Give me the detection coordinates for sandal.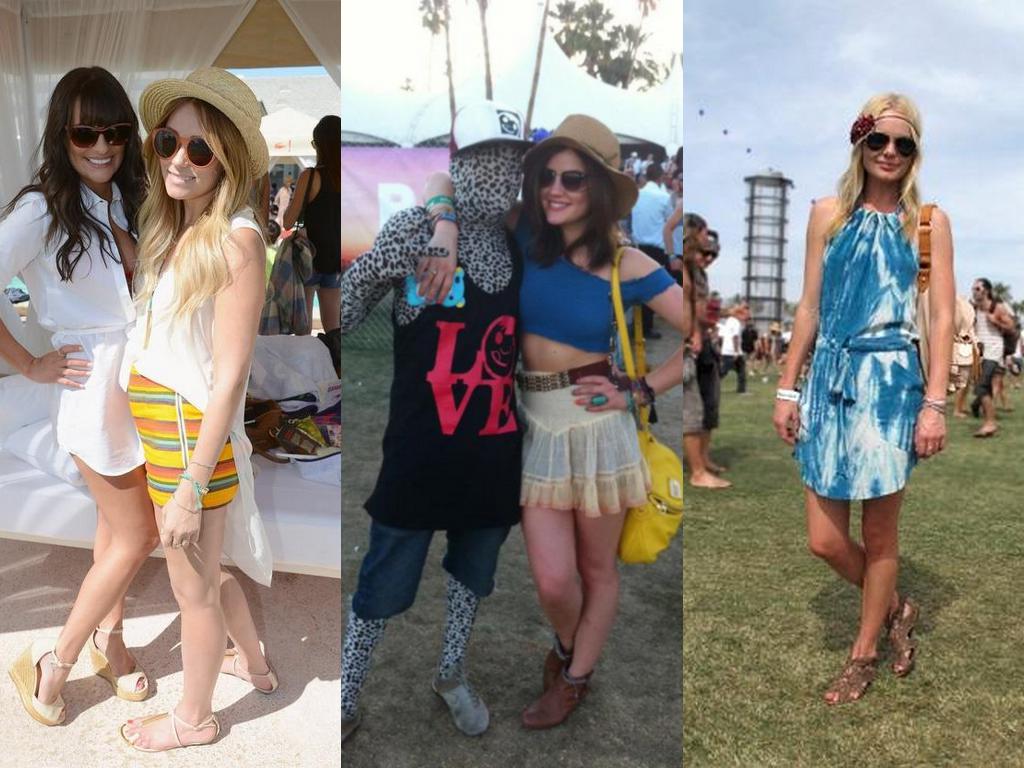
crop(90, 626, 148, 701).
